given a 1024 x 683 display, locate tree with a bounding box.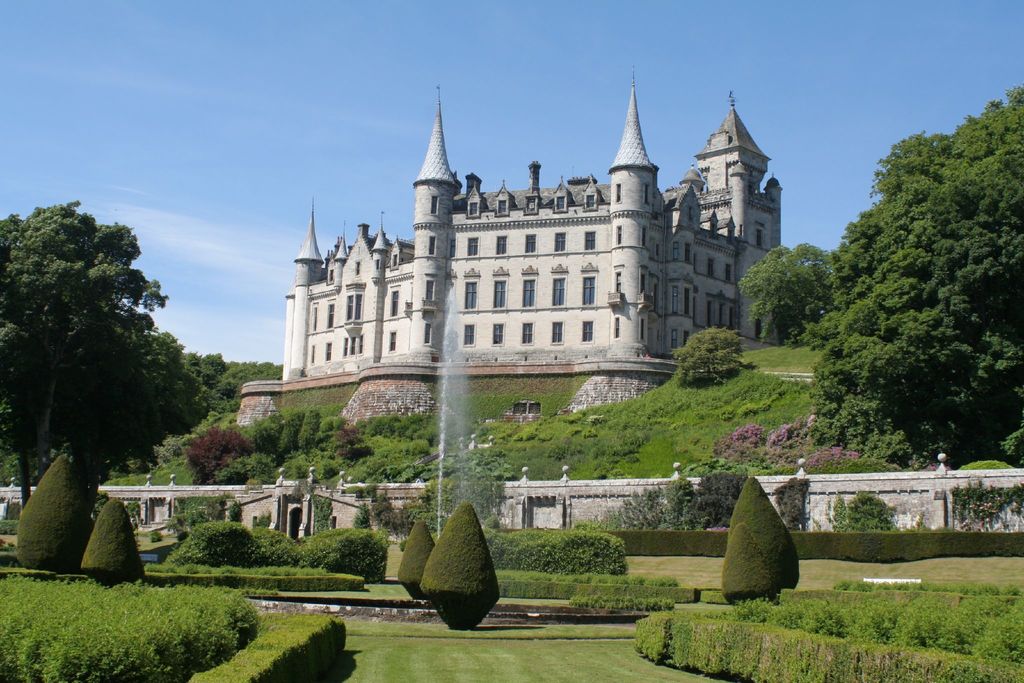
Located: rect(739, 241, 838, 350).
